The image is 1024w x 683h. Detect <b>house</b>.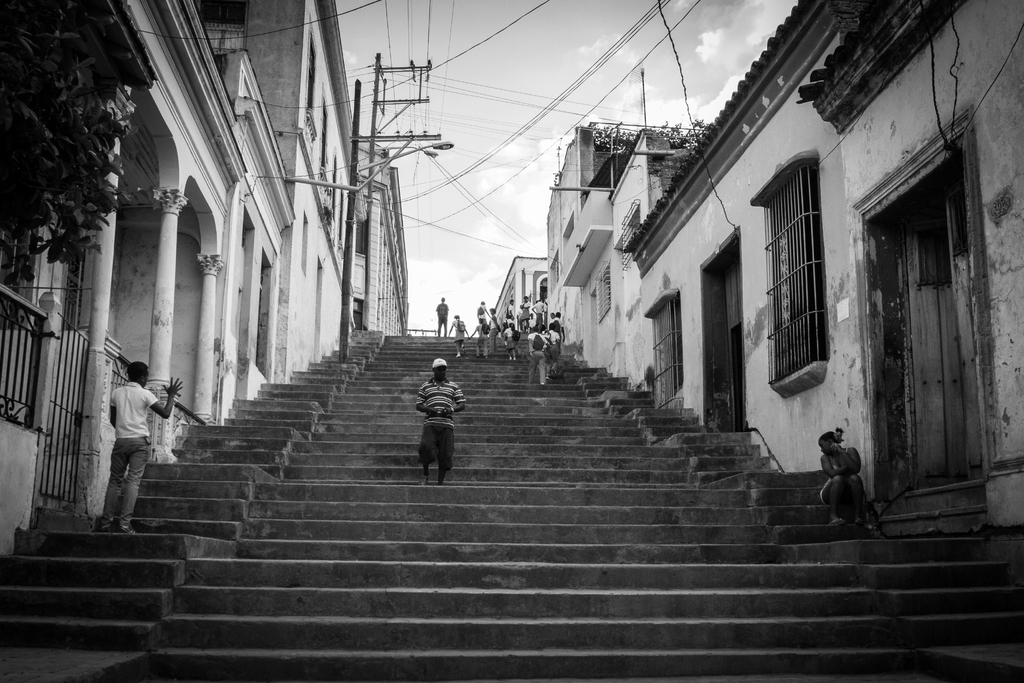
Detection: {"x1": 371, "y1": 155, "x2": 410, "y2": 343}.
